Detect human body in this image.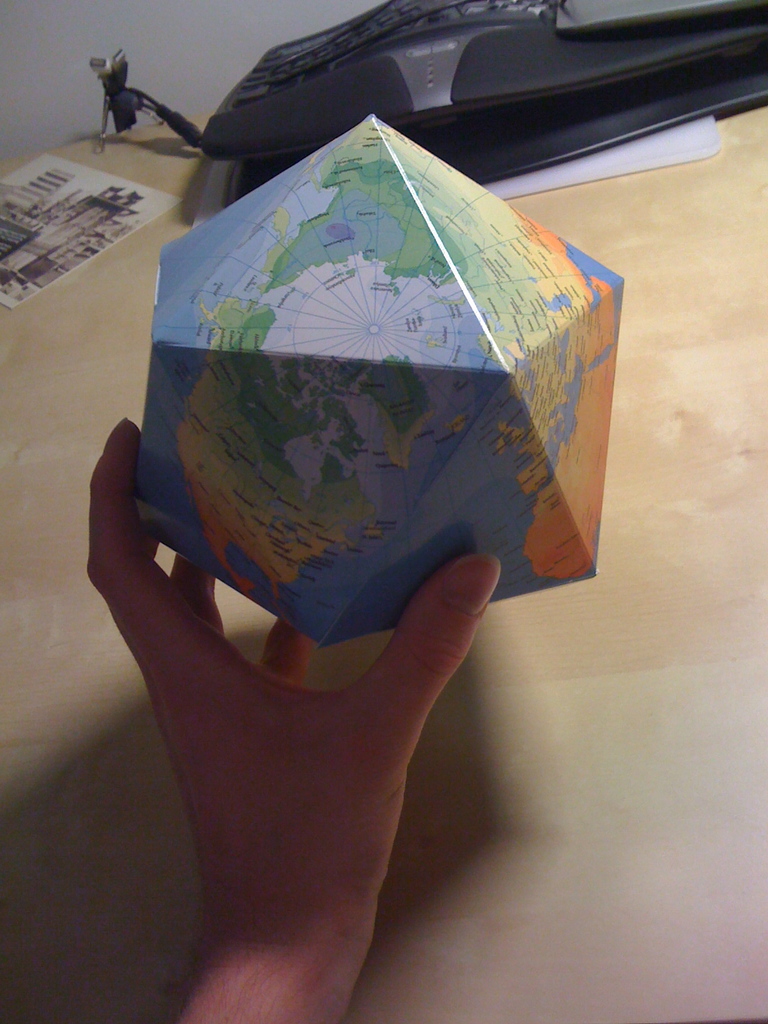
Detection: {"x1": 88, "y1": 415, "x2": 504, "y2": 1023}.
